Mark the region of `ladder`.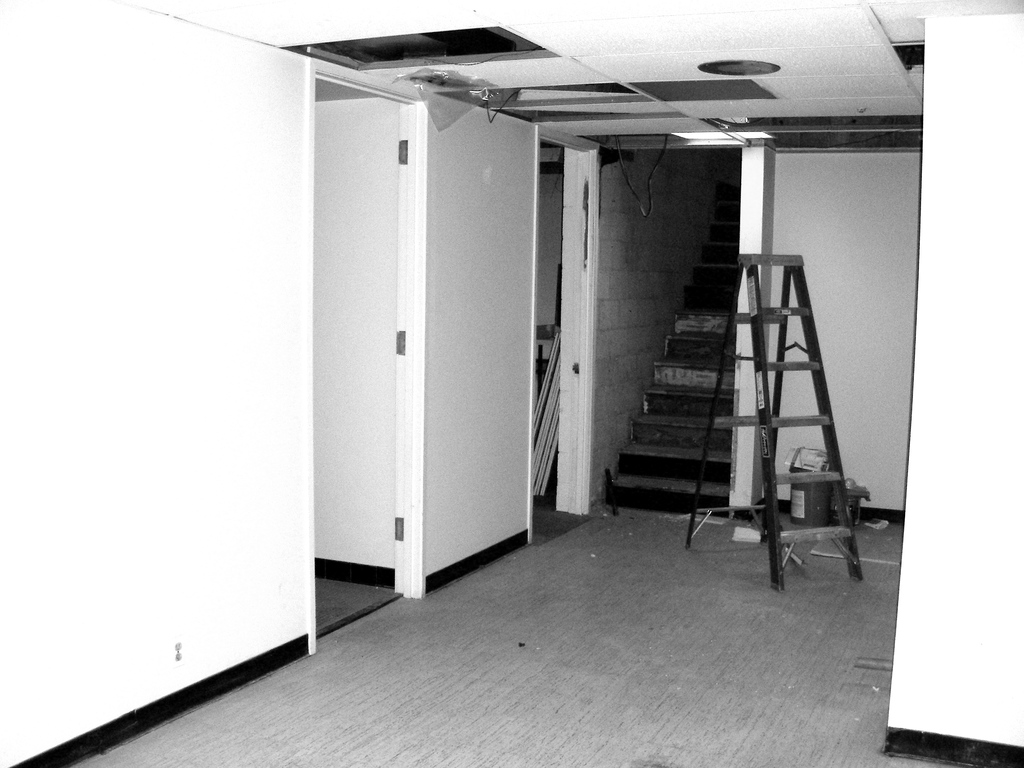
Region: pyautogui.locateOnScreen(684, 250, 863, 591).
